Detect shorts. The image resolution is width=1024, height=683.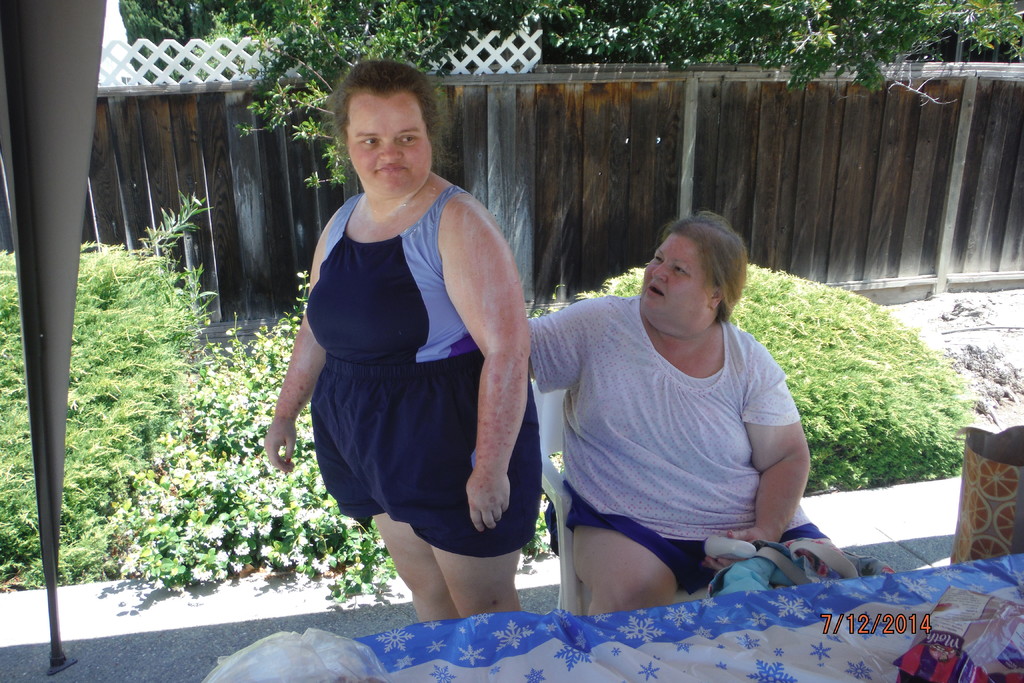
BBox(566, 477, 830, 595).
